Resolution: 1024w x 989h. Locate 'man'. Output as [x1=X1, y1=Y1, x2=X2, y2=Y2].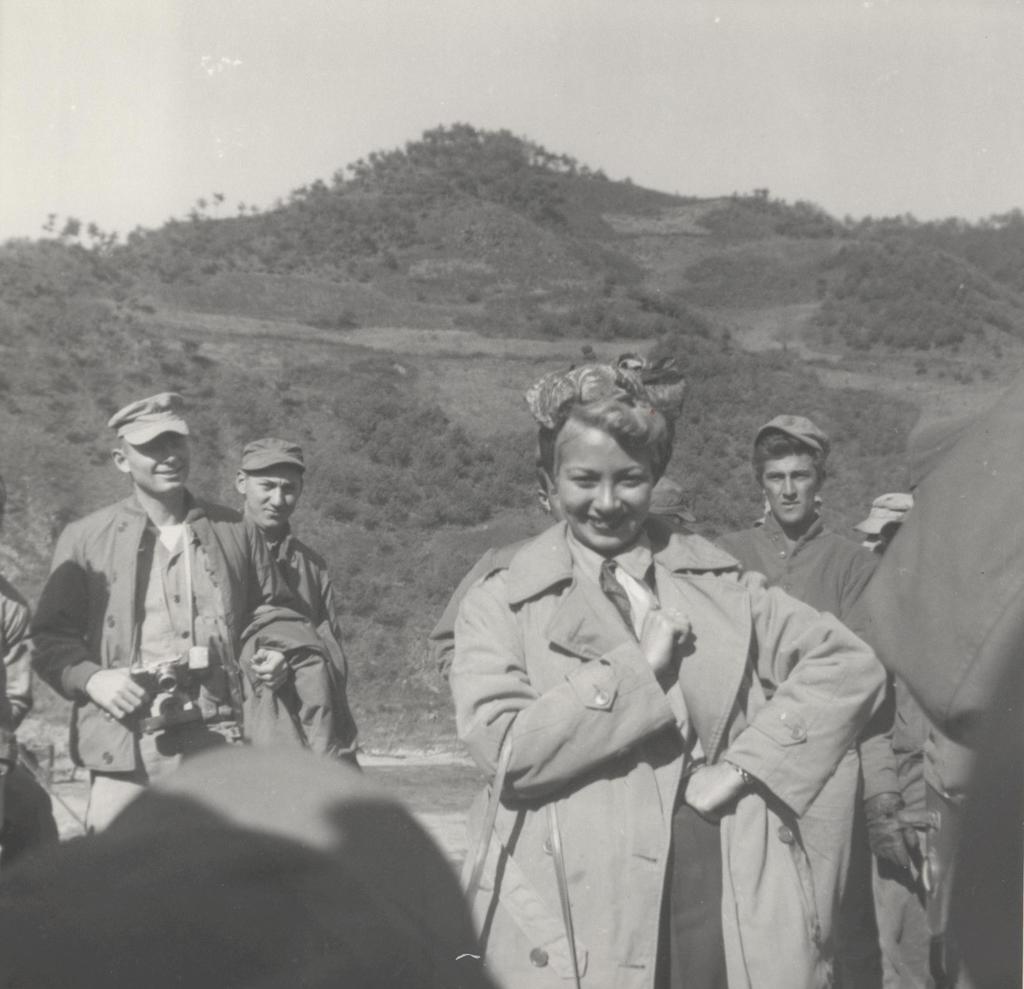
[x1=236, y1=440, x2=338, y2=755].
